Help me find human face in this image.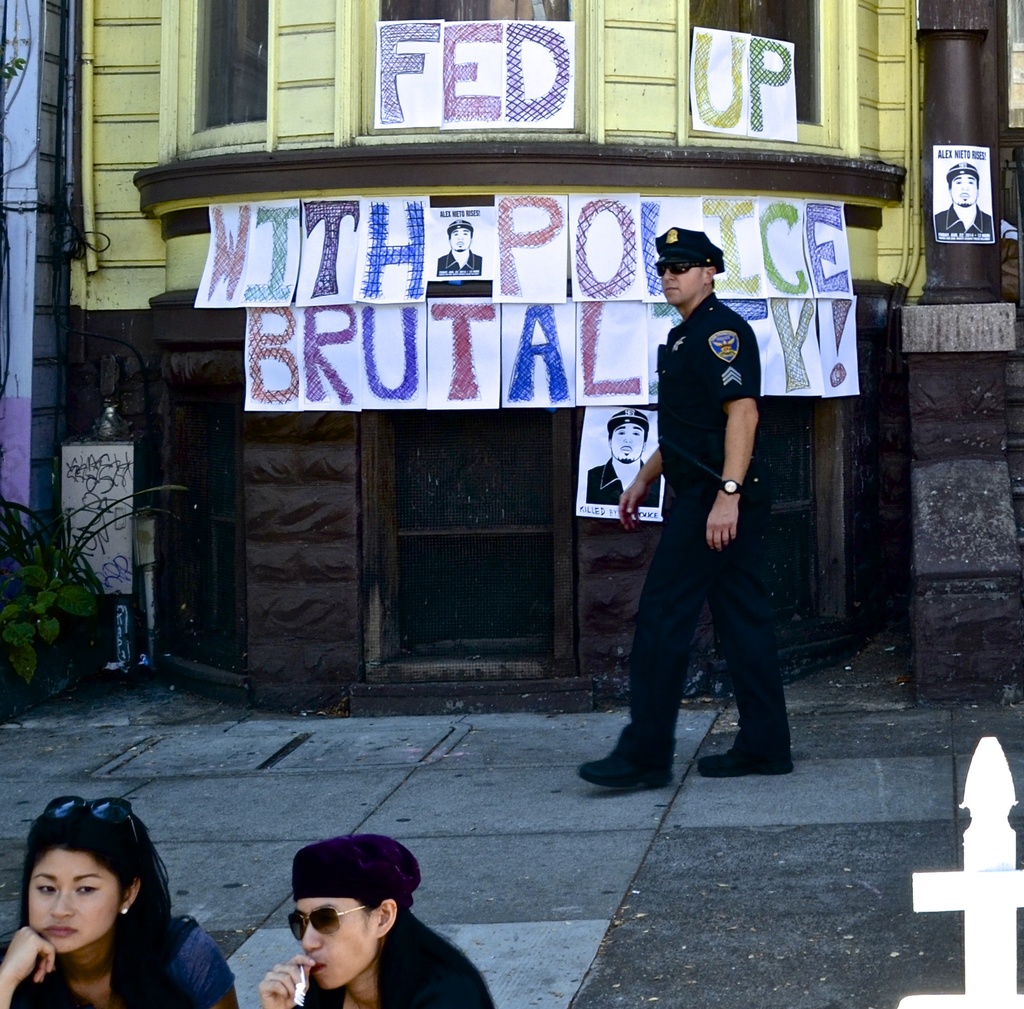
Found it: bbox=(657, 262, 702, 306).
